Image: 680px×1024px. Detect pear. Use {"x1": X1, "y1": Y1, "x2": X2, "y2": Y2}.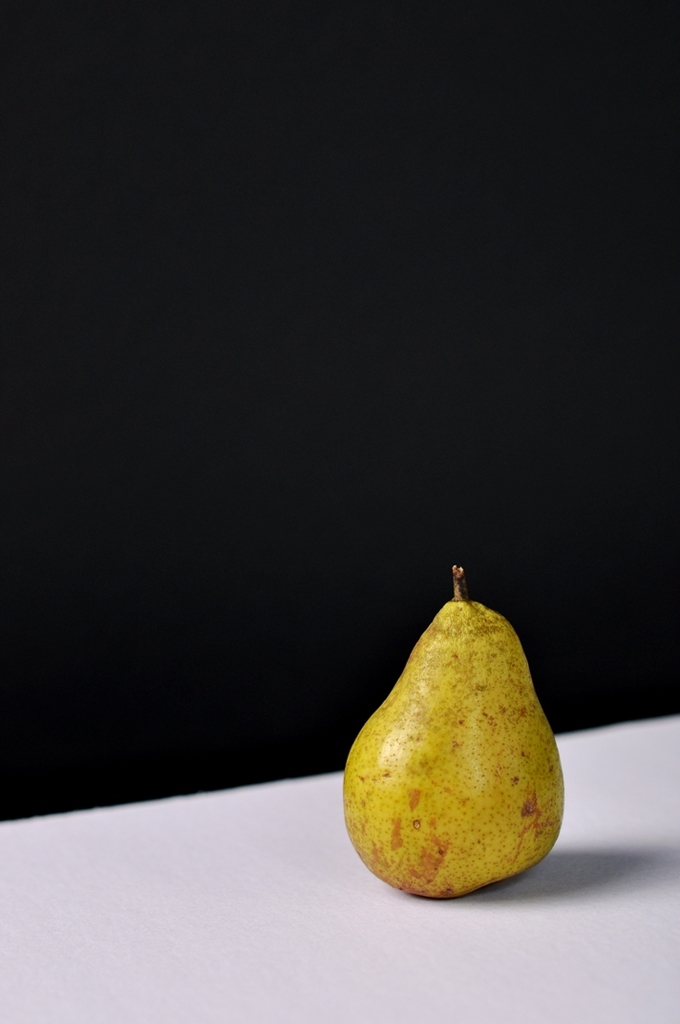
{"x1": 340, "y1": 595, "x2": 563, "y2": 896}.
